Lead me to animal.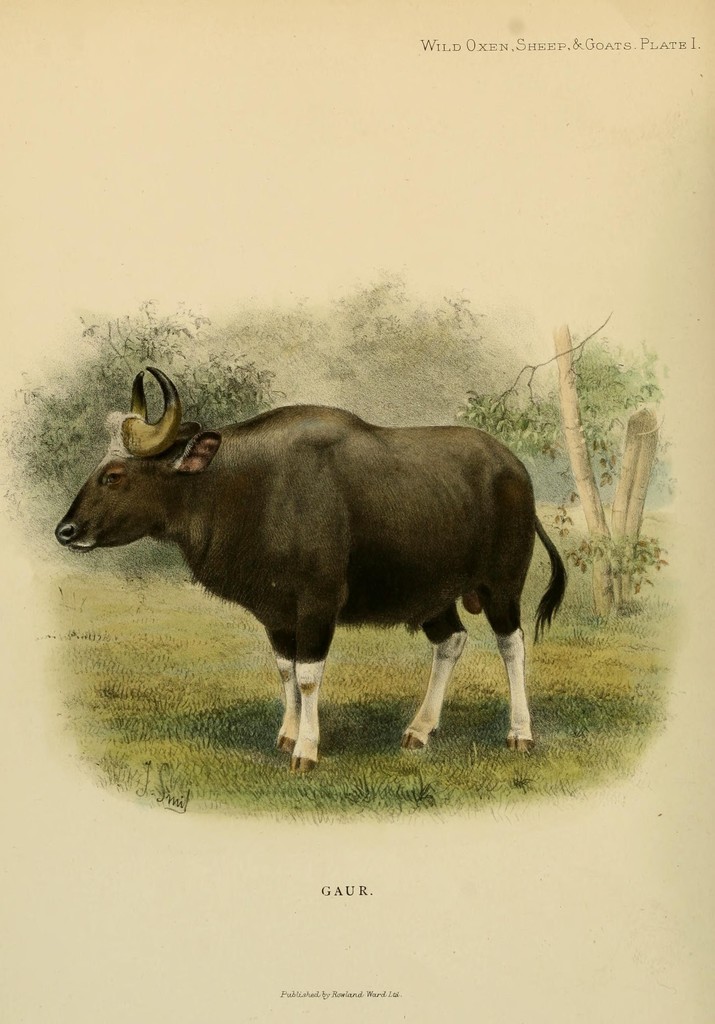
Lead to 61 362 572 772.
